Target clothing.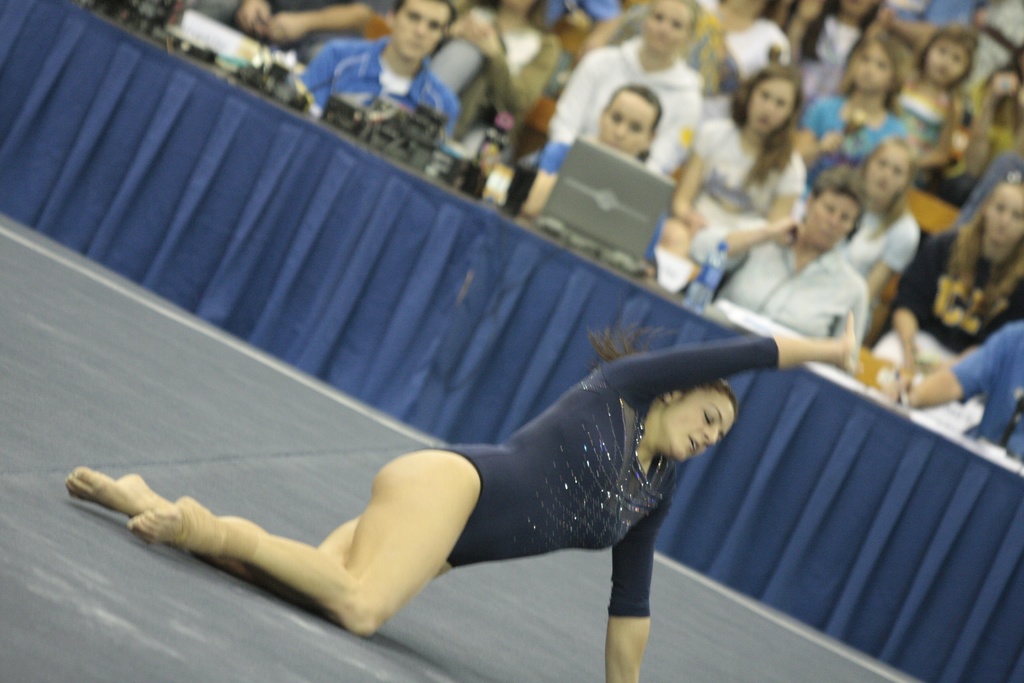
Target region: [x1=897, y1=215, x2=1023, y2=352].
